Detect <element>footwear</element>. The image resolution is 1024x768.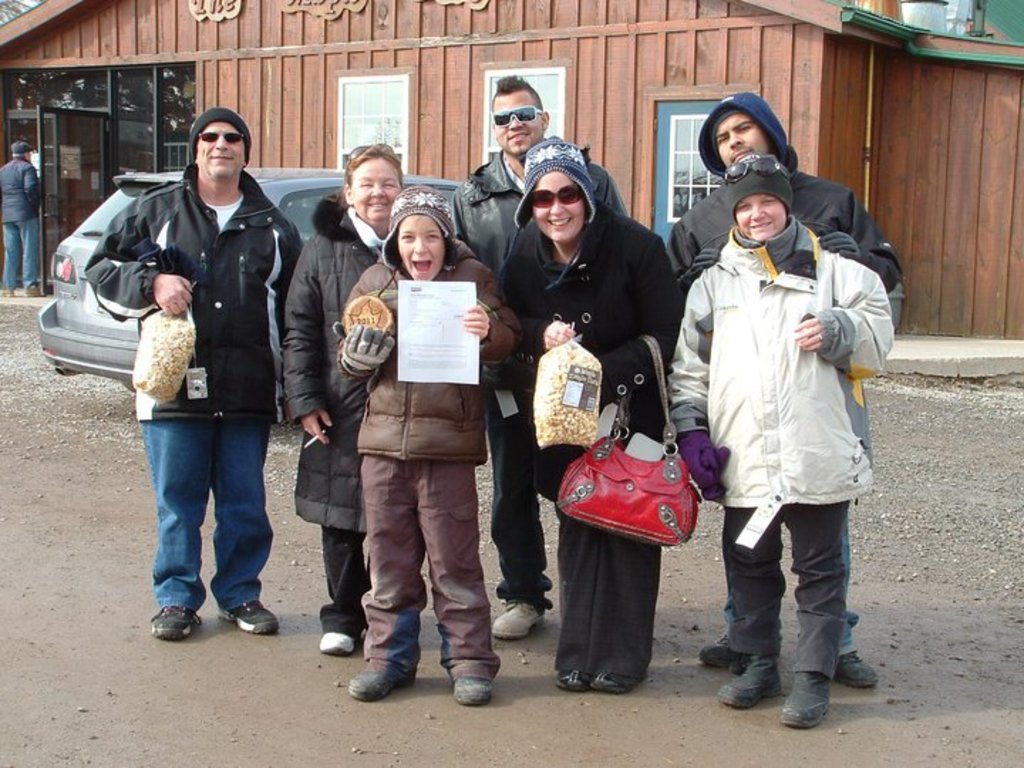
rect(491, 596, 550, 639).
